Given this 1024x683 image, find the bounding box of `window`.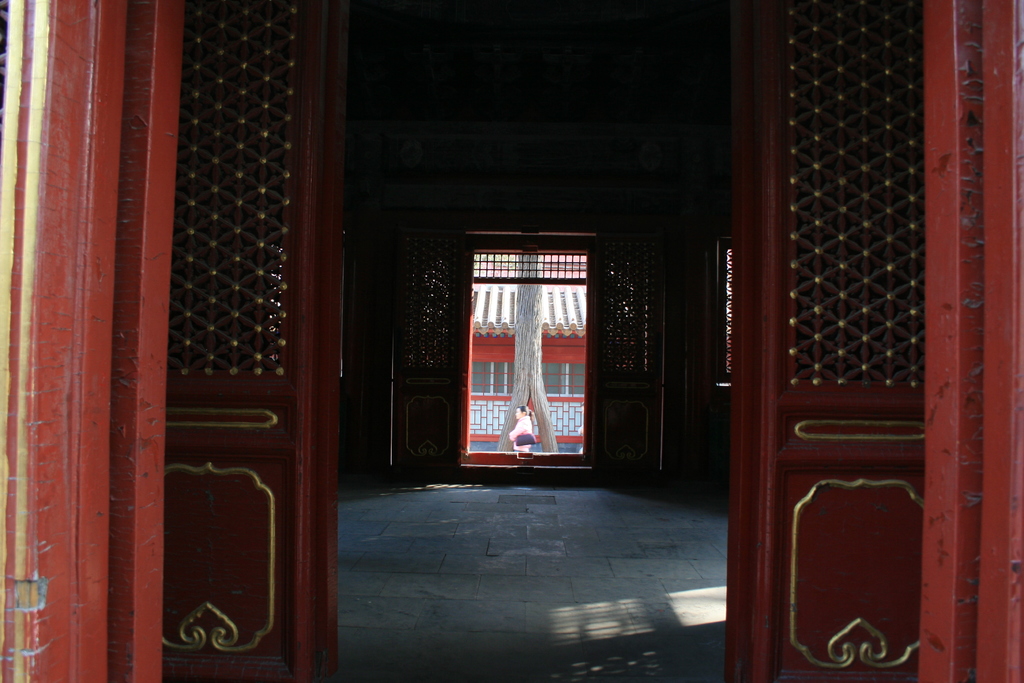
bbox(465, 234, 593, 462).
